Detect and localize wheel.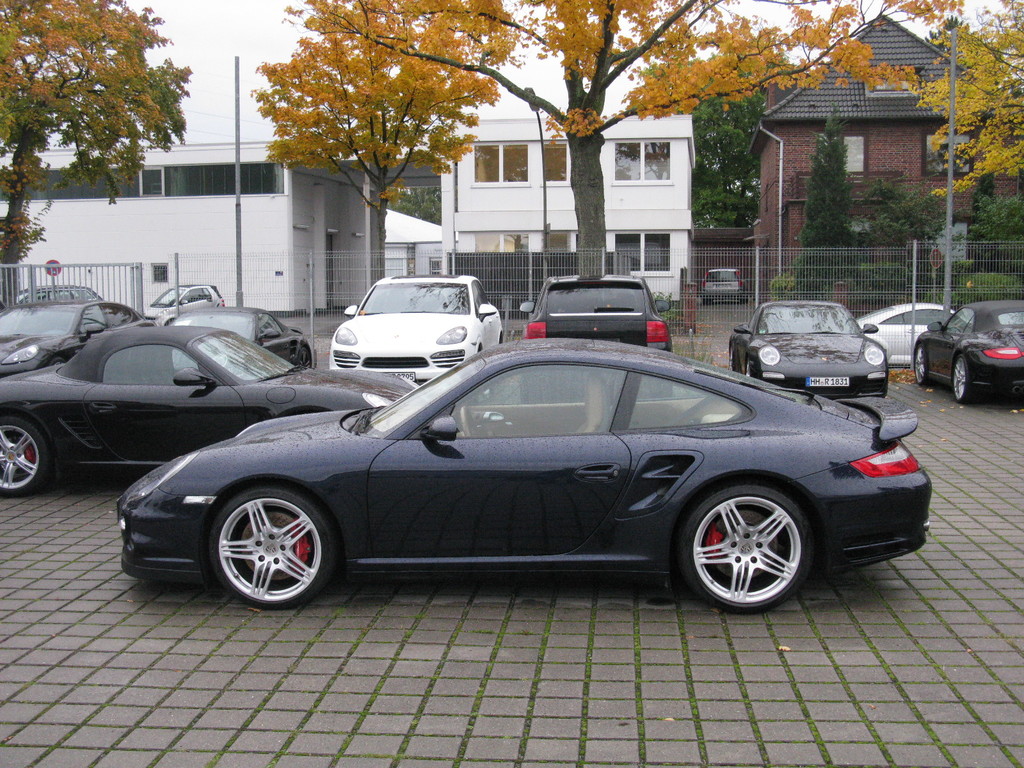
Localized at Rect(916, 344, 928, 385).
